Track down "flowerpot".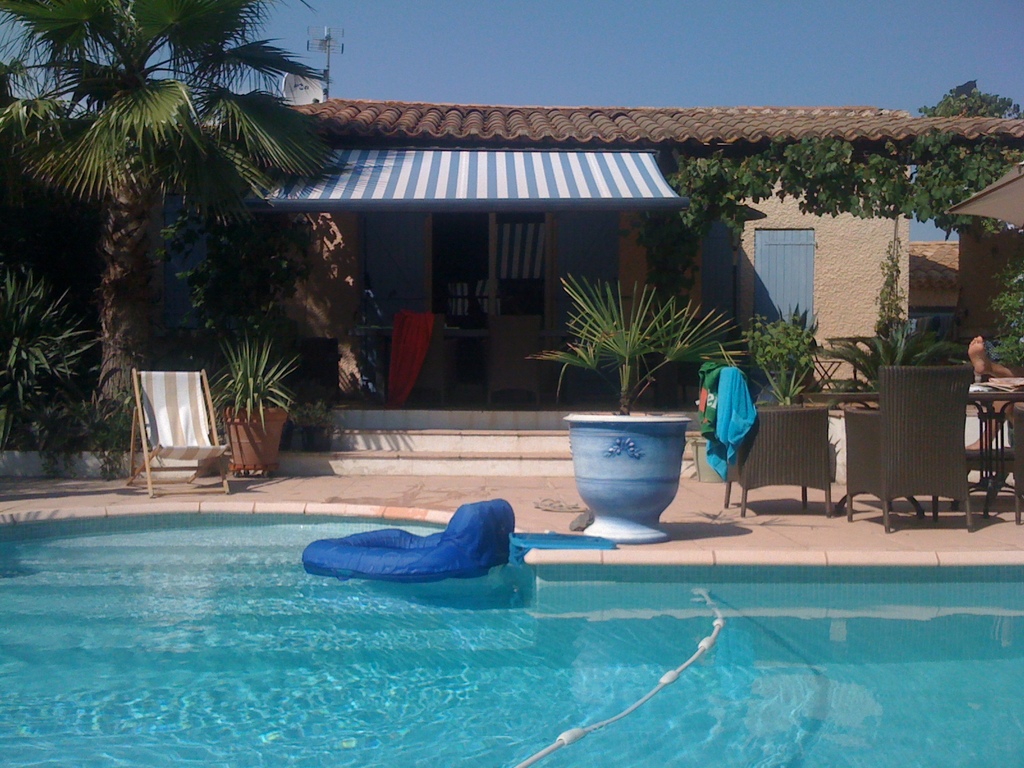
Tracked to {"left": 225, "top": 401, "right": 288, "bottom": 474}.
